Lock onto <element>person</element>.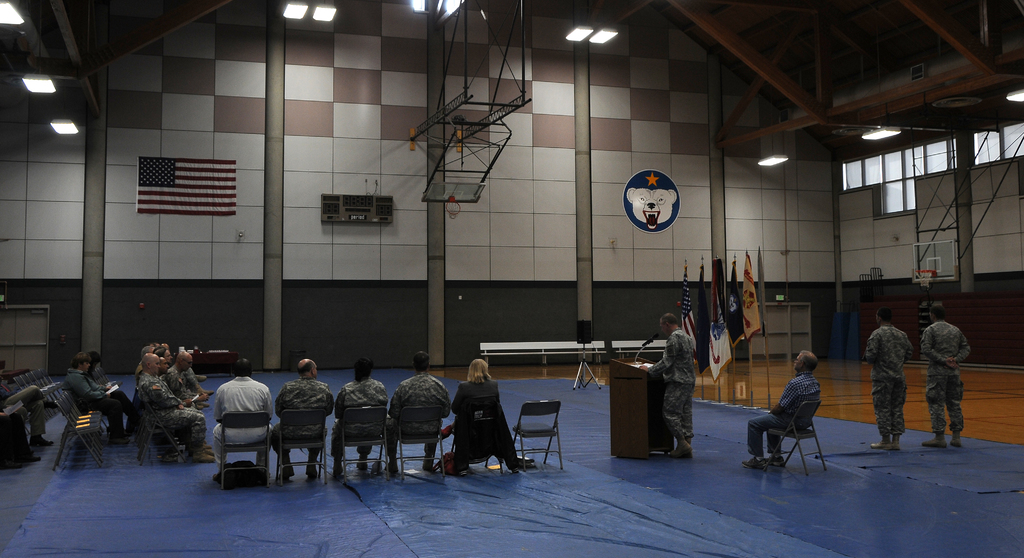
Locked: bbox=(383, 350, 459, 472).
